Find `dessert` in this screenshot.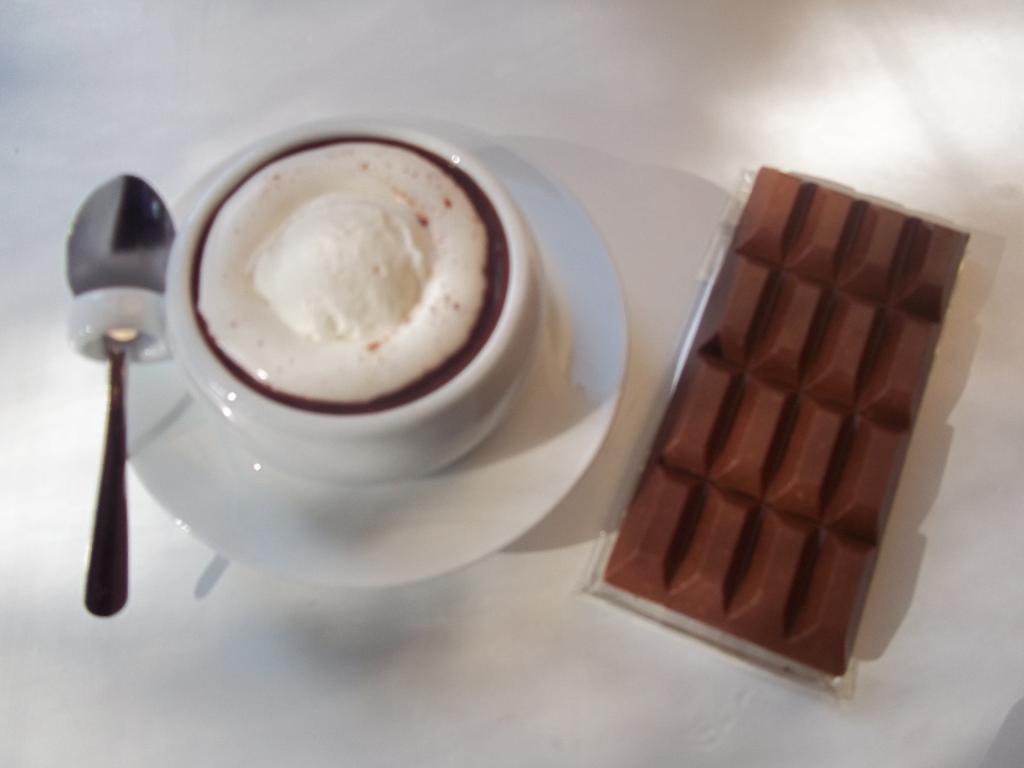
The bounding box for `dessert` is (604, 167, 966, 678).
